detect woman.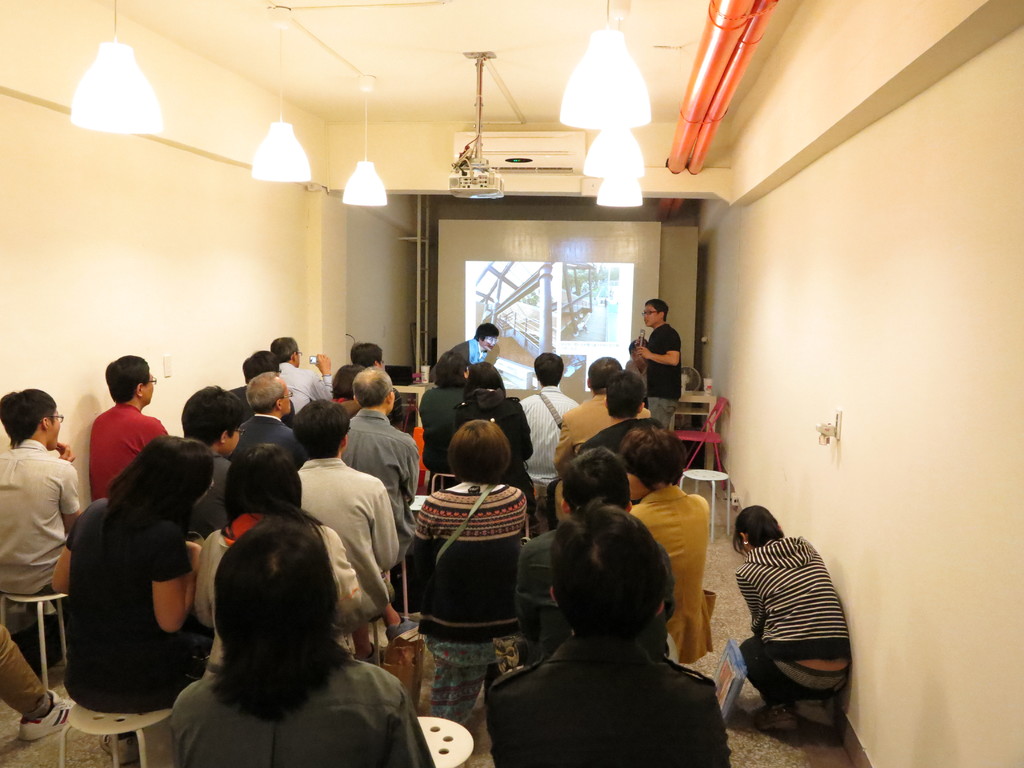
Detected at 407, 419, 530, 722.
